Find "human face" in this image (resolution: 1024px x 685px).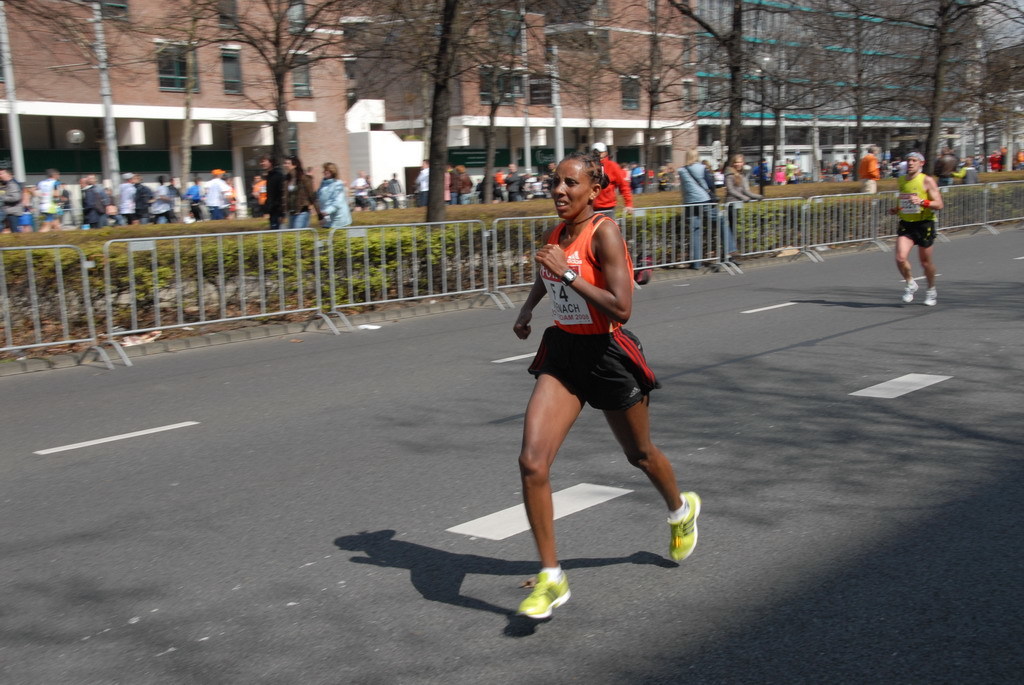
(551, 157, 589, 217).
